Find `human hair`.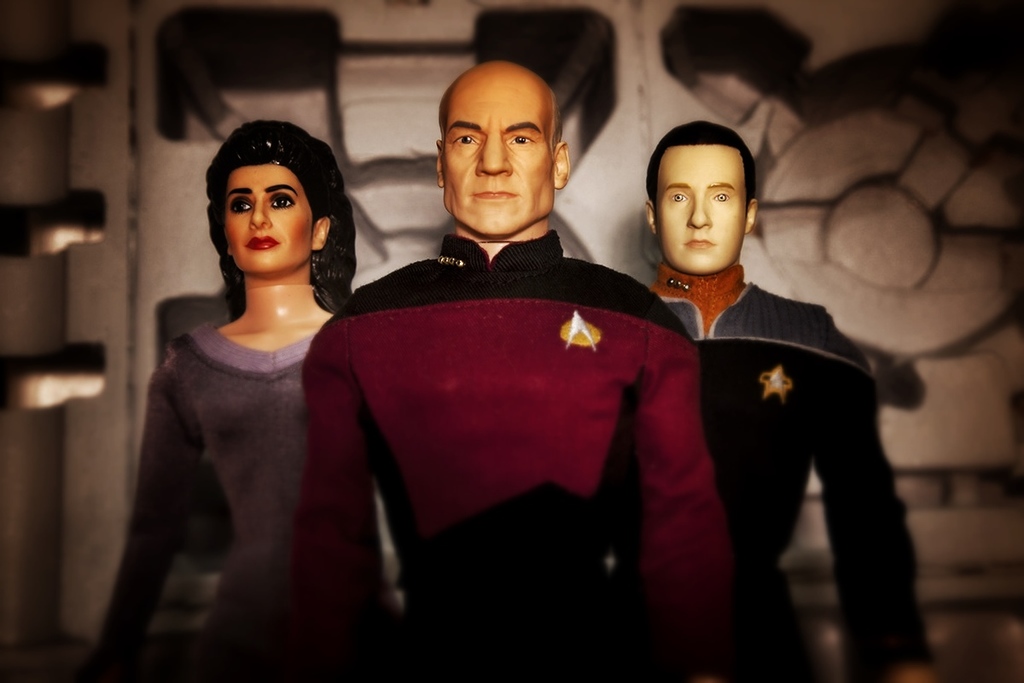
bbox=[191, 117, 330, 300].
